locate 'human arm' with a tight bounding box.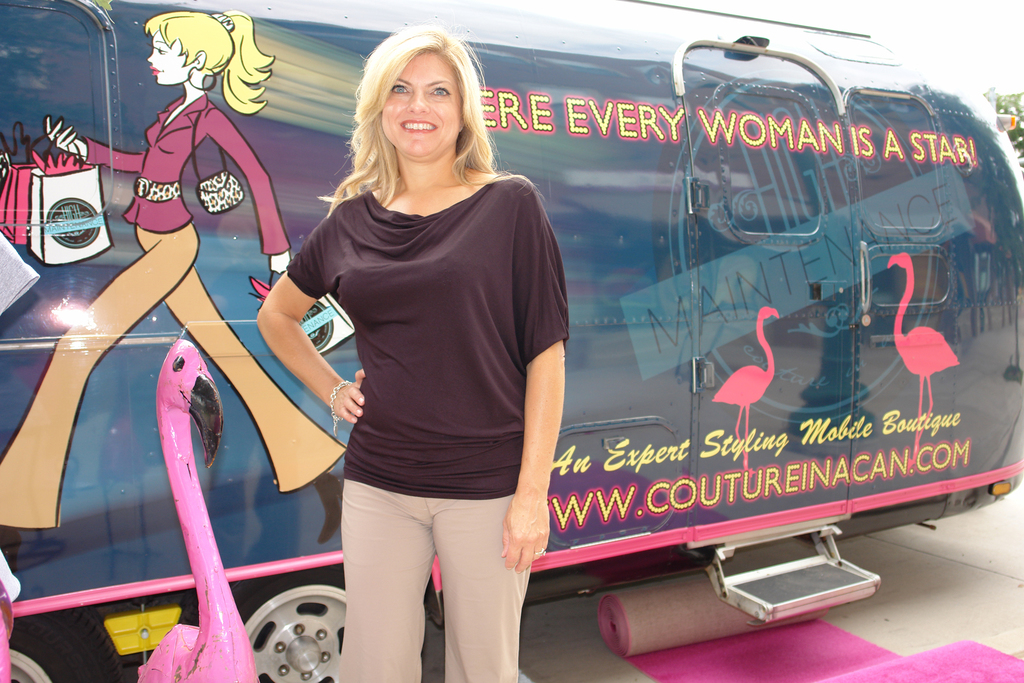
pyautogui.locateOnScreen(47, 102, 173, 174).
